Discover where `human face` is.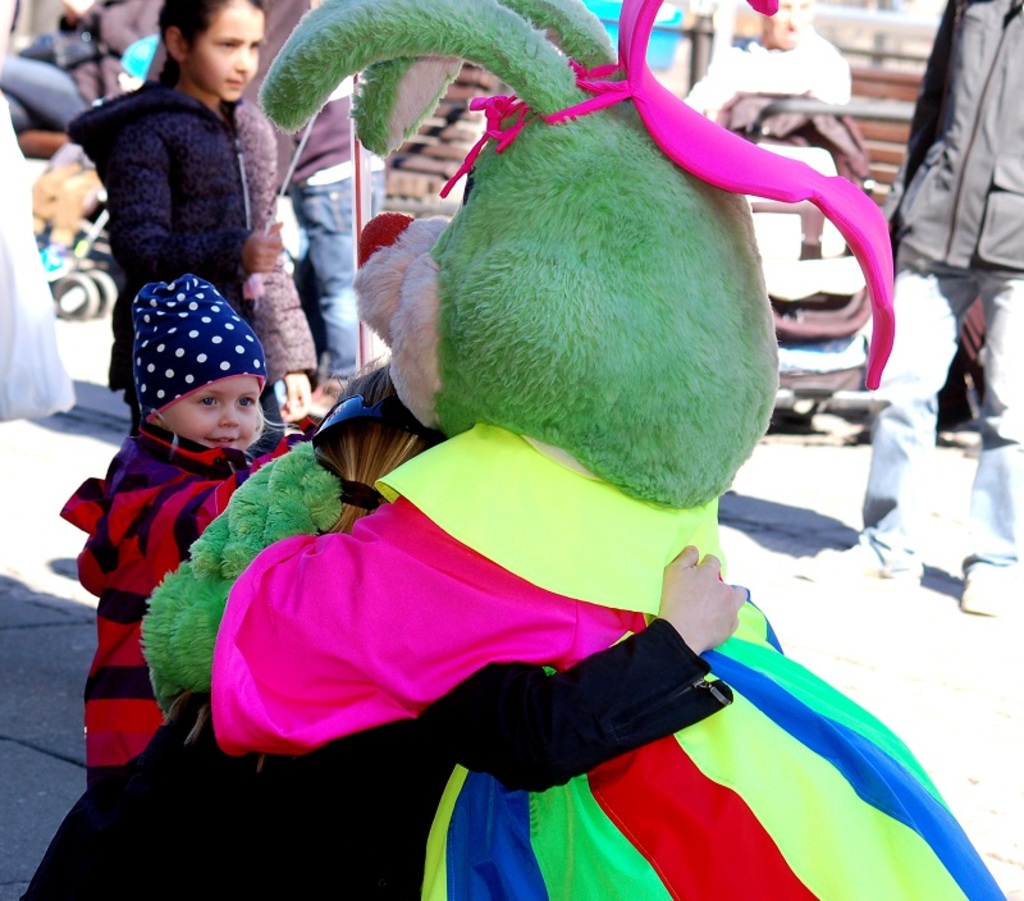
Discovered at BBox(163, 375, 265, 452).
